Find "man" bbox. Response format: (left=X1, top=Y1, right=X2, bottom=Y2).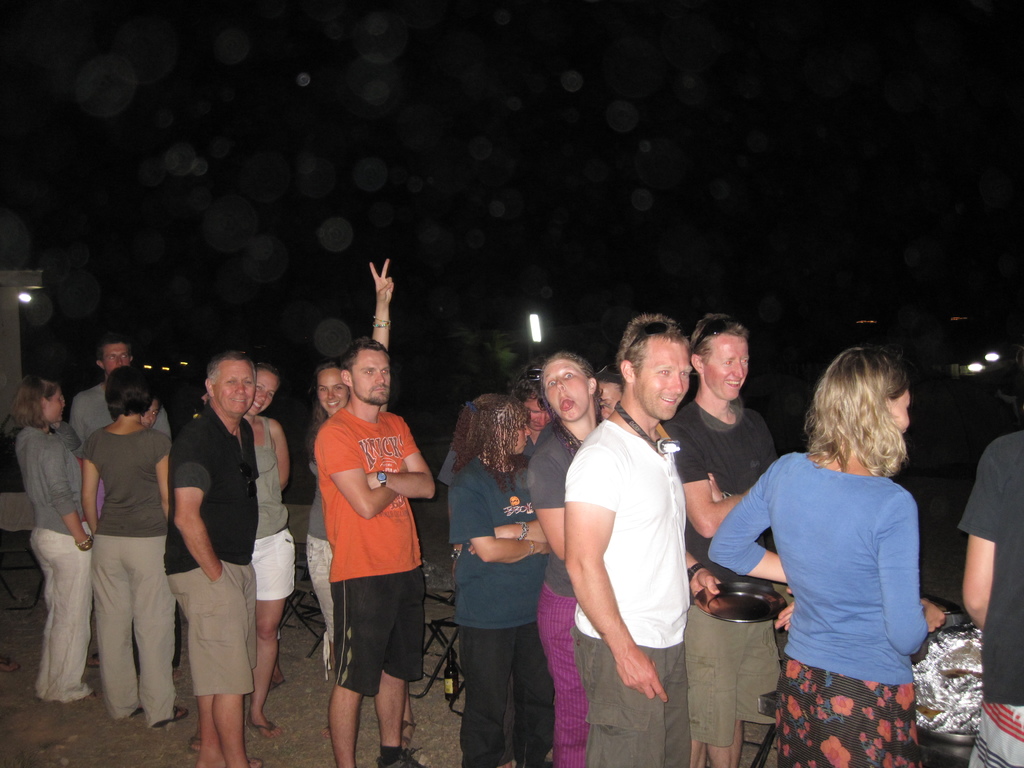
(left=167, top=344, right=264, bottom=767).
